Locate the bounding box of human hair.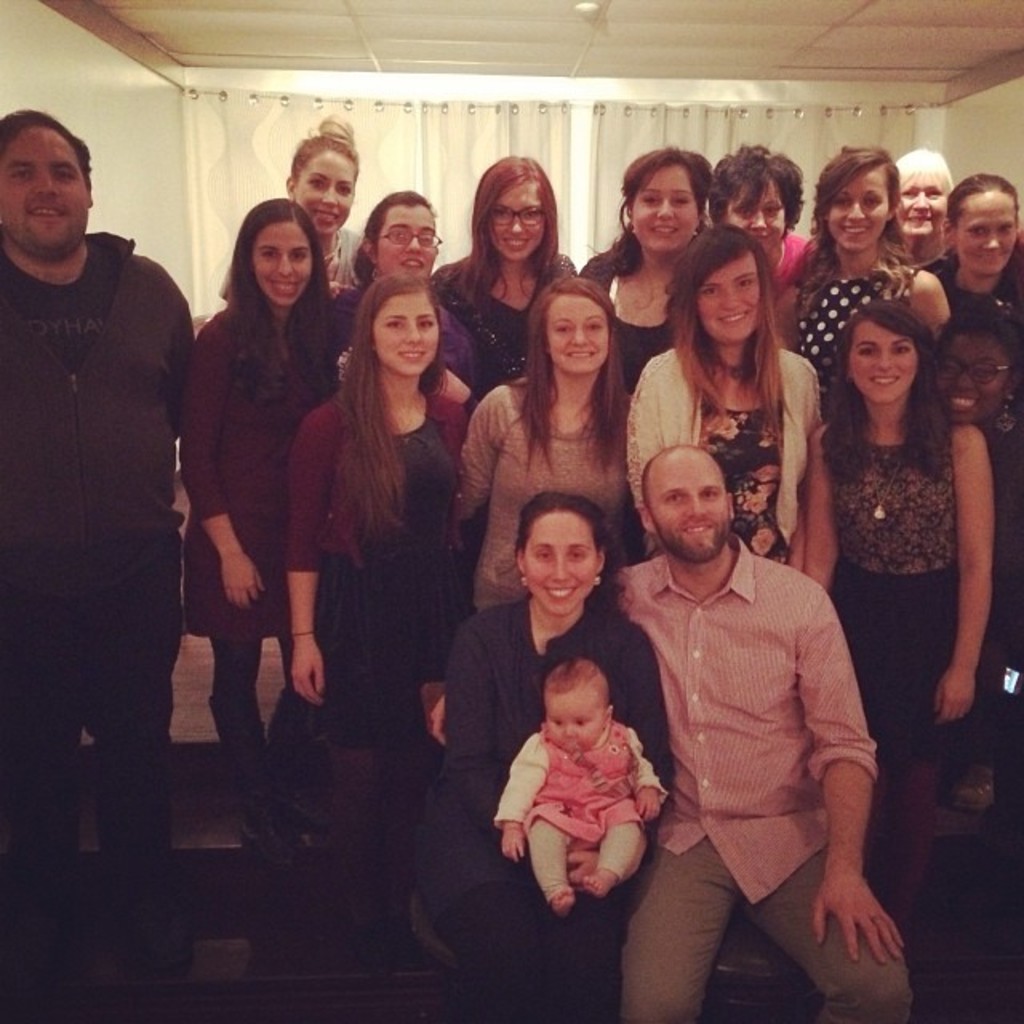
Bounding box: (624,146,706,227).
